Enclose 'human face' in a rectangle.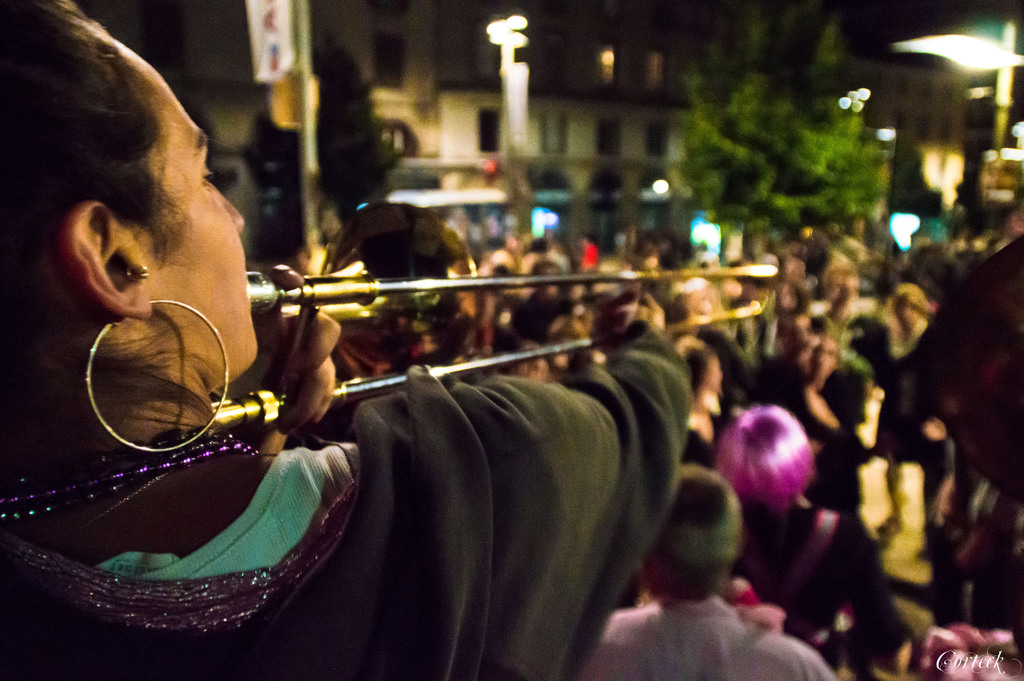
[136,50,262,359].
